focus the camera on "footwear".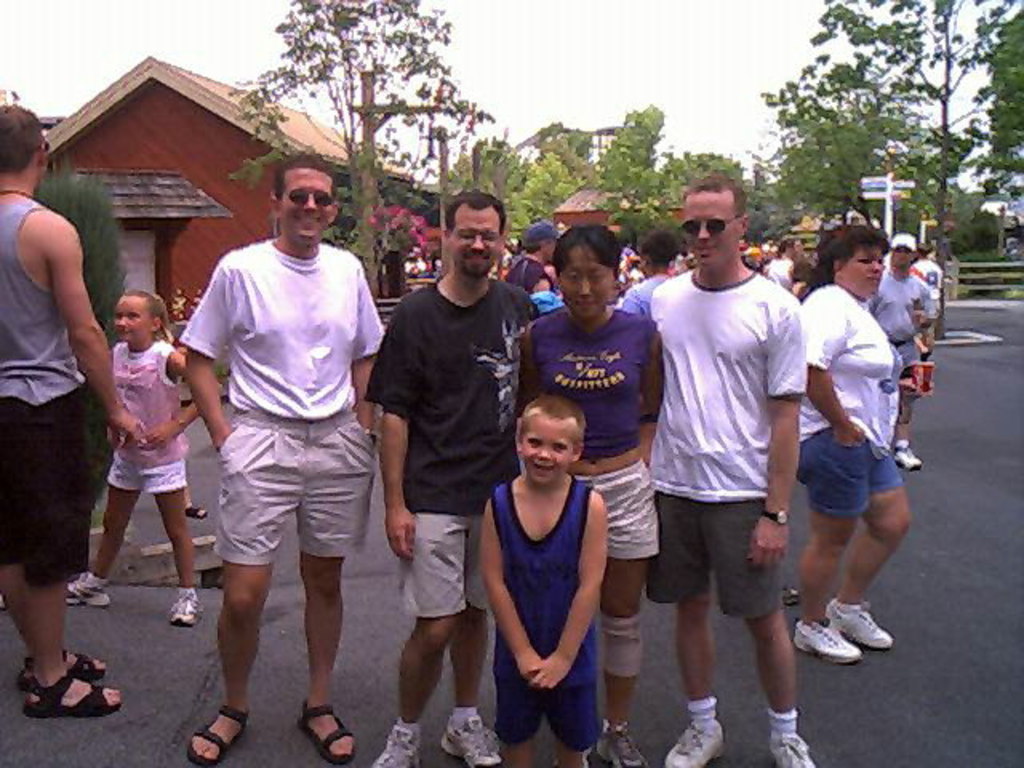
Focus region: x1=896 y1=442 x2=925 y2=472.
